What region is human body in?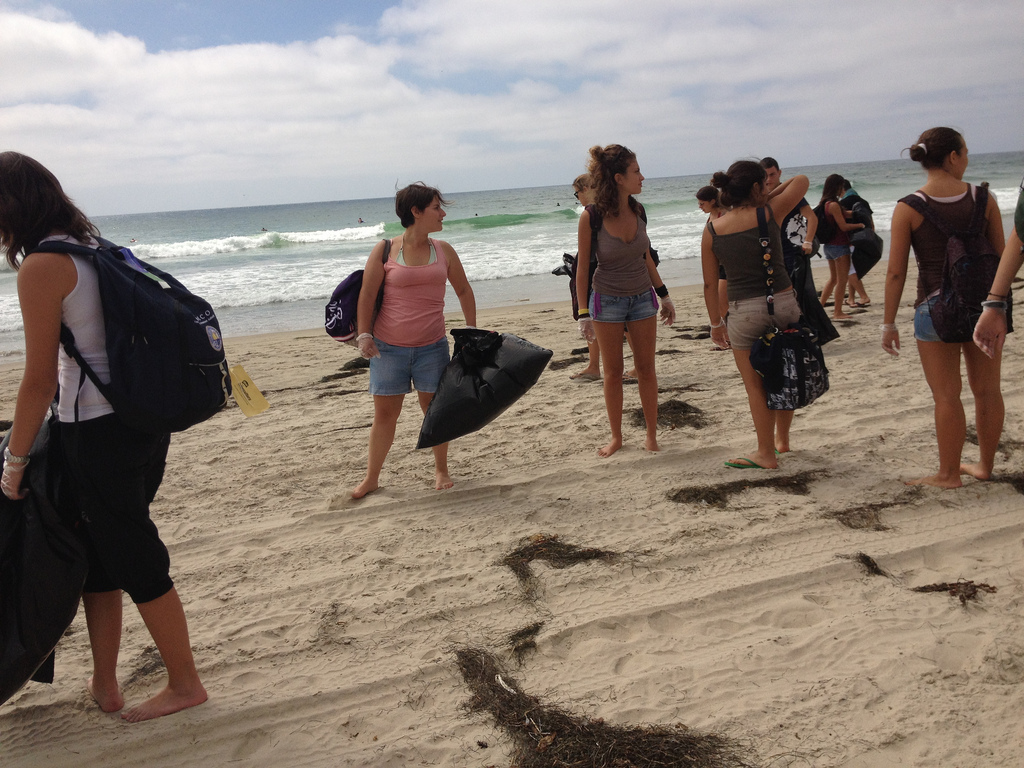
{"left": 356, "top": 230, "right": 480, "bottom": 505}.
